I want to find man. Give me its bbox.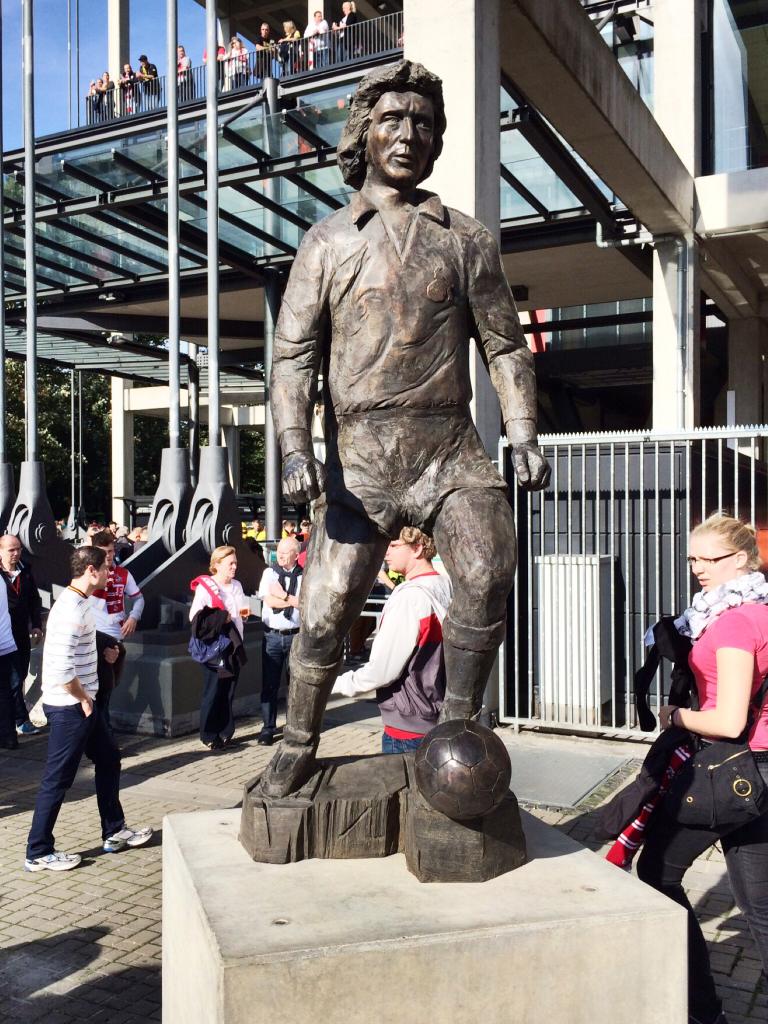
bbox=(262, 56, 557, 804).
